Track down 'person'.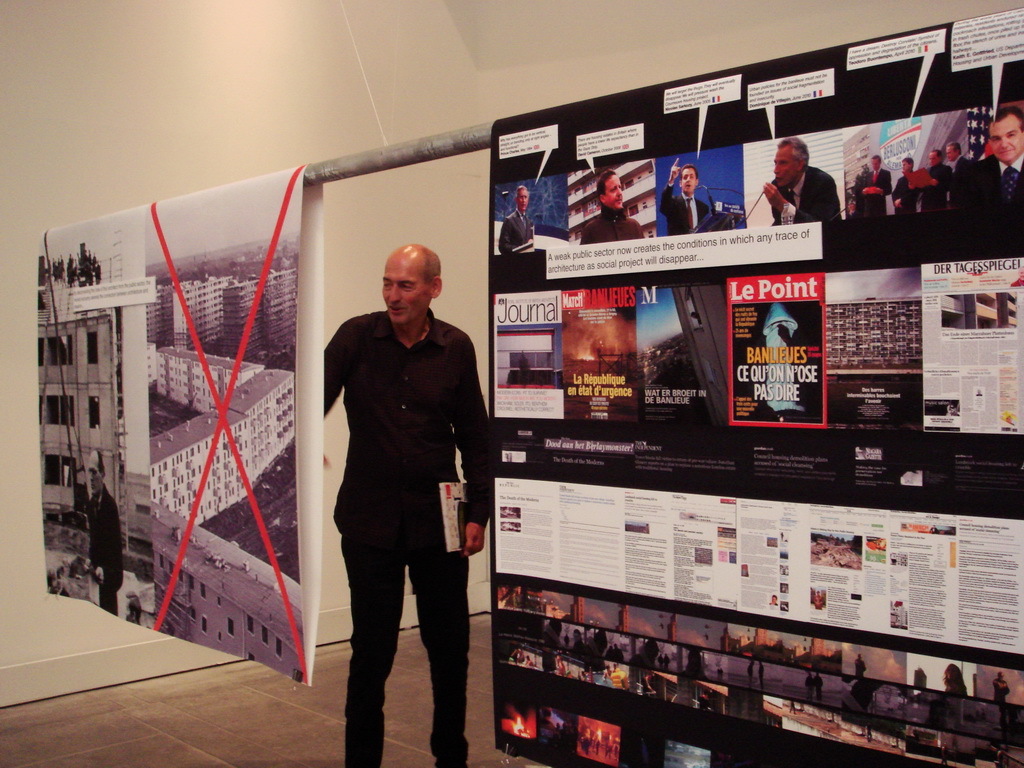
Tracked to [left=499, top=185, right=551, bottom=260].
